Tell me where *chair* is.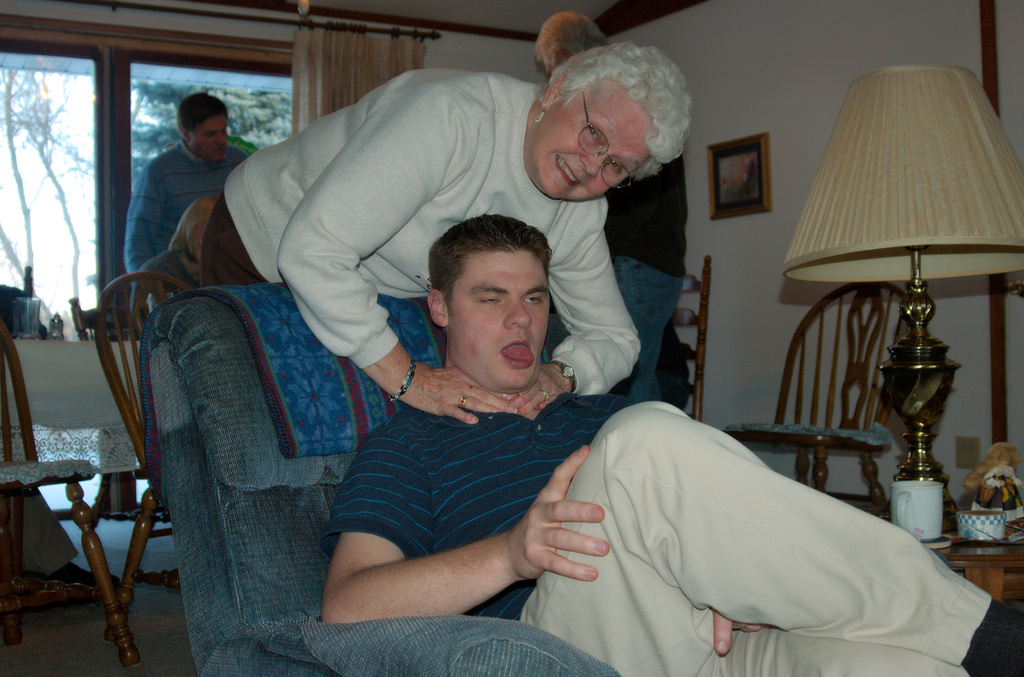
*chair* is at left=719, top=276, right=910, bottom=519.
